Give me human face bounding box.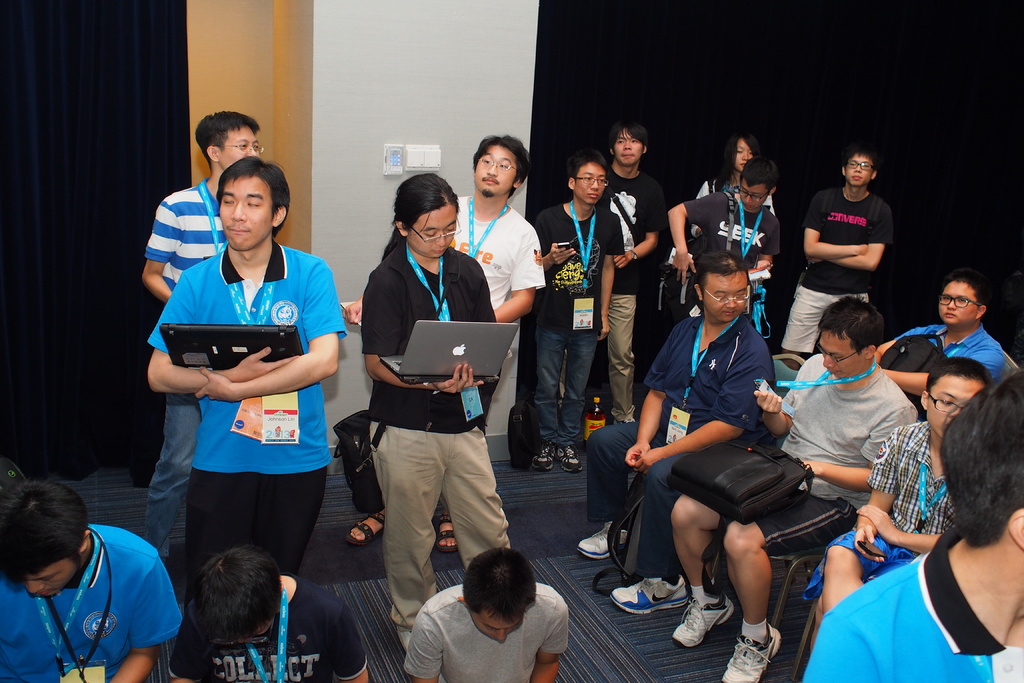
bbox(31, 561, 75, 598).
